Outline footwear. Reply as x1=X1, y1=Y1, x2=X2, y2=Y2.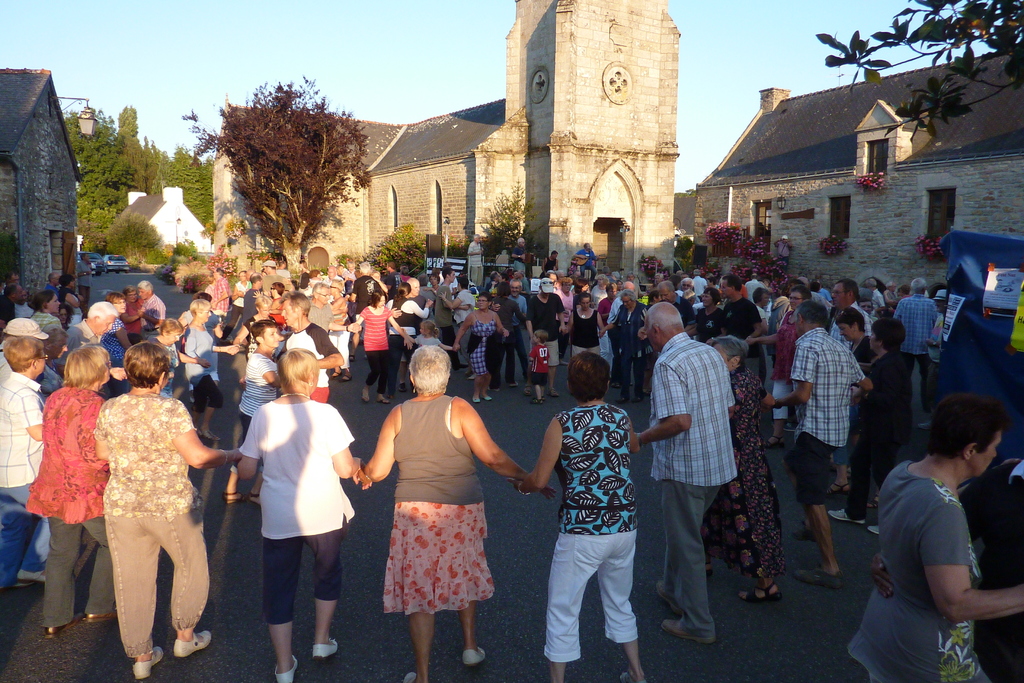
x1=547, y1=386, x2=561, y2=397.
